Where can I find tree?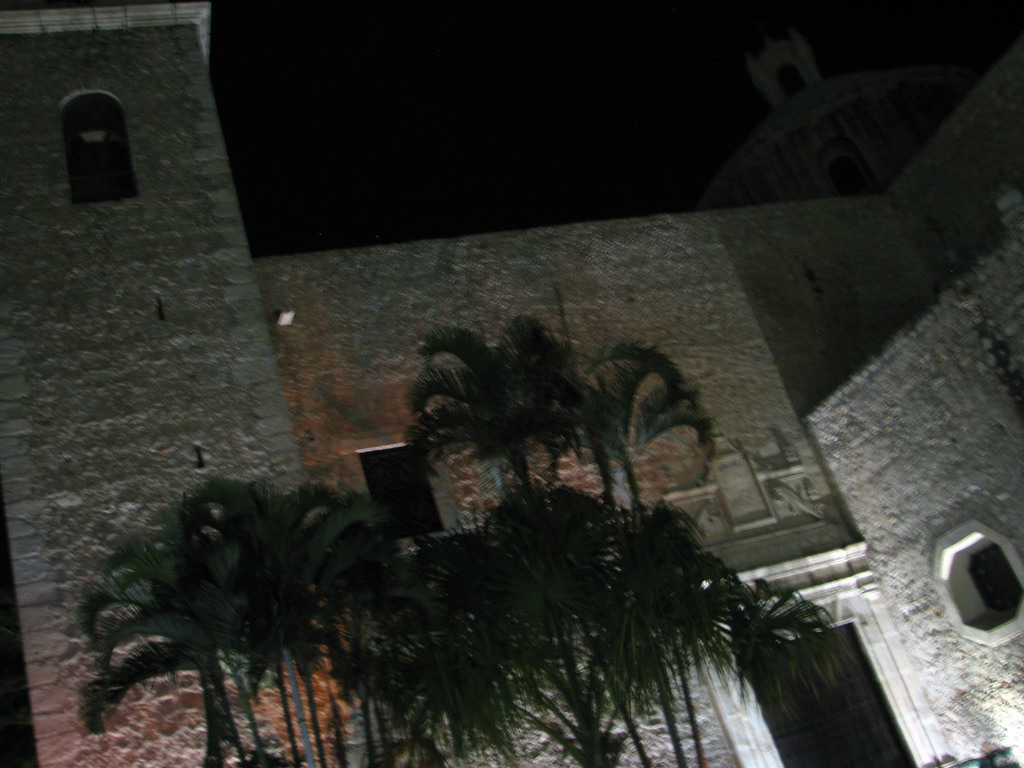
You can find it at <box>397,314,713,503</box>.
